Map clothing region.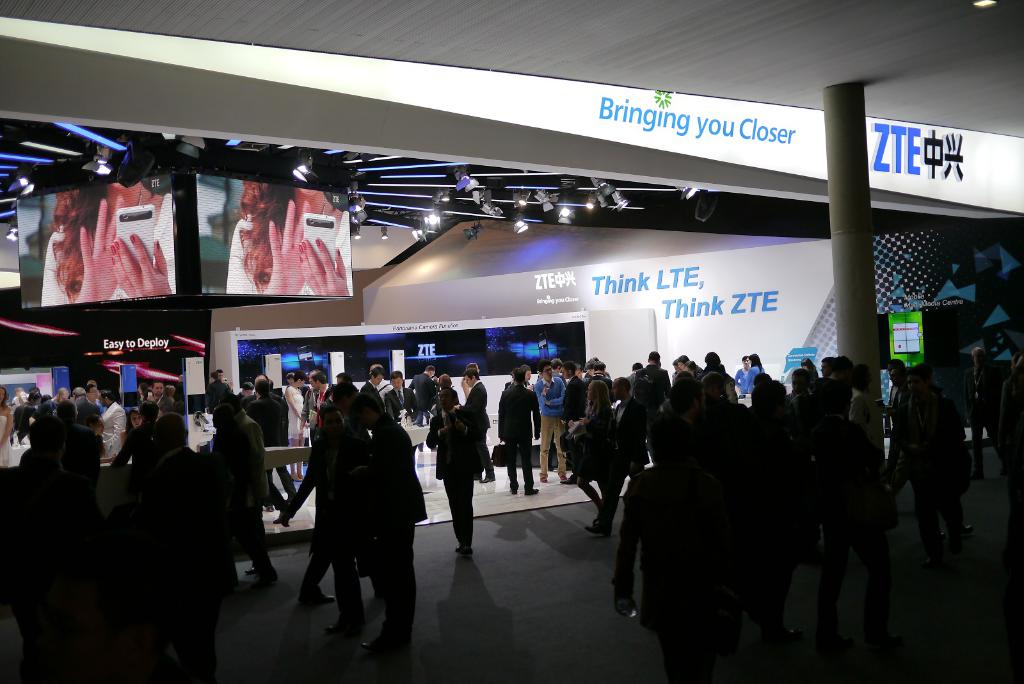
Mapped to <region>896, 382, 970, 547</region>.
